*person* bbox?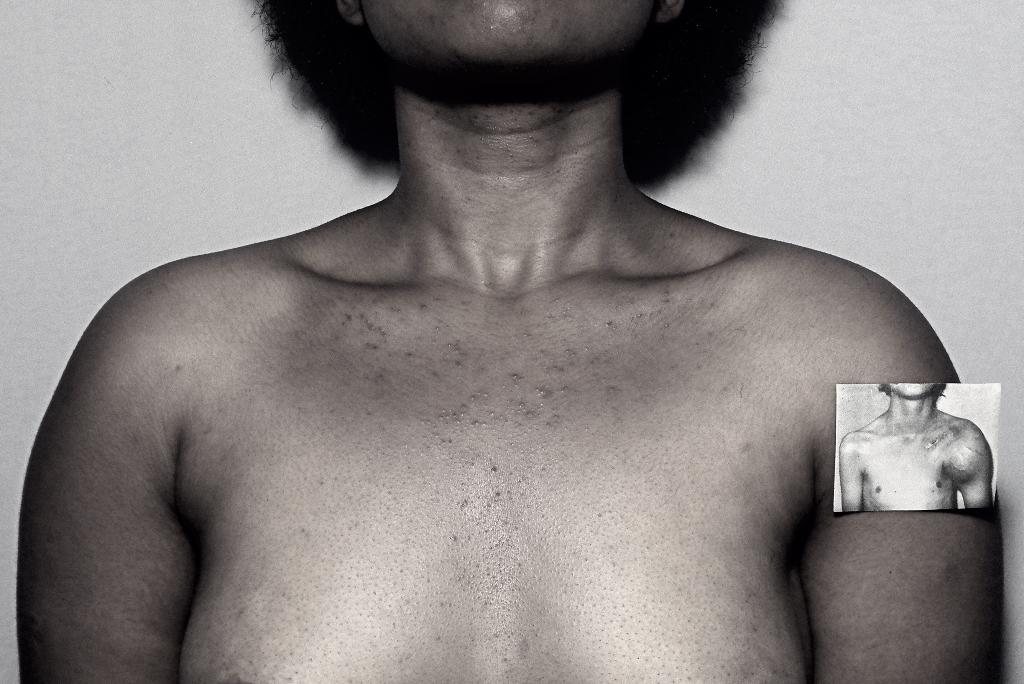
select_region(840, 381, 996, 507)
